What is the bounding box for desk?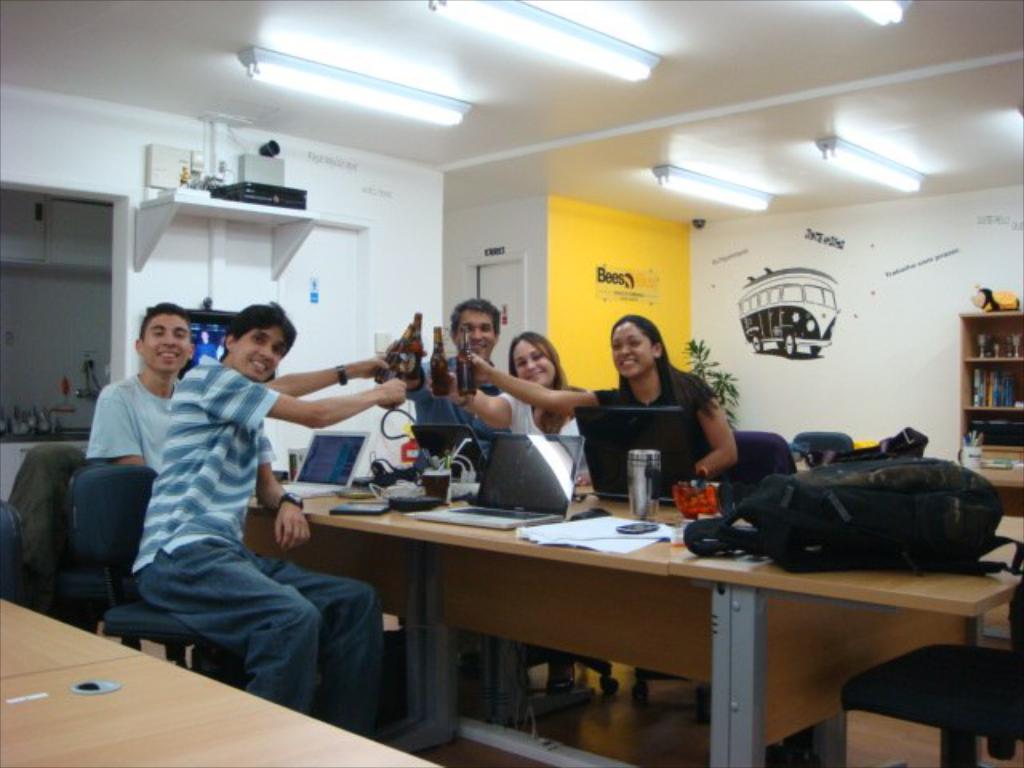
box(280, 446, 979, 744).
